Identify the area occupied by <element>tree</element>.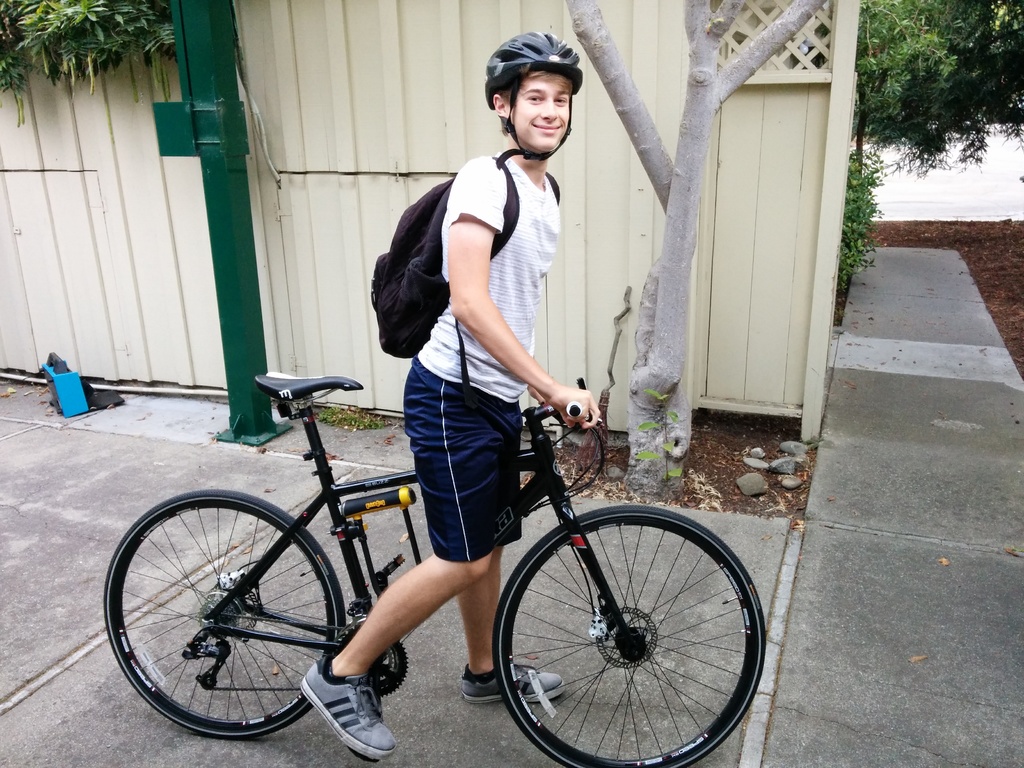
Area: [0, 0, 191, 132].
